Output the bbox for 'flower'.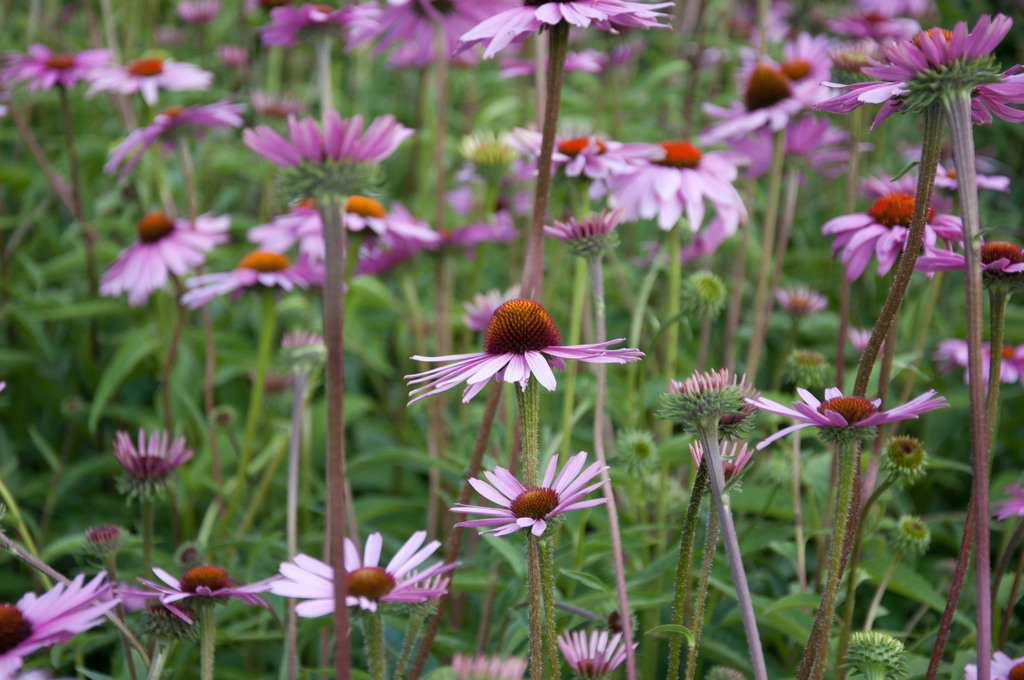
bbox=(748, 390, 949, 451).
